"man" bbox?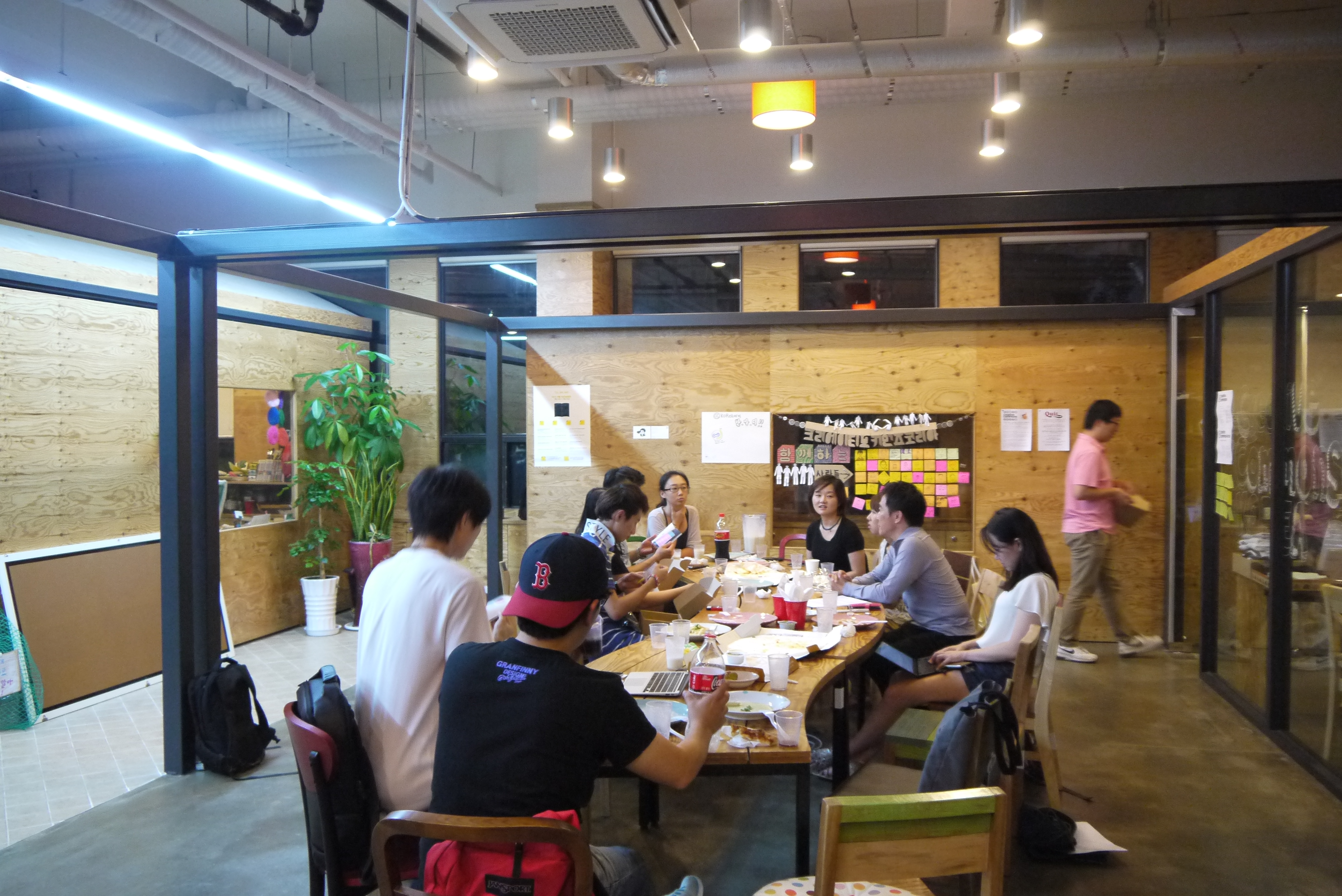
[141, 177, 245, 300]
